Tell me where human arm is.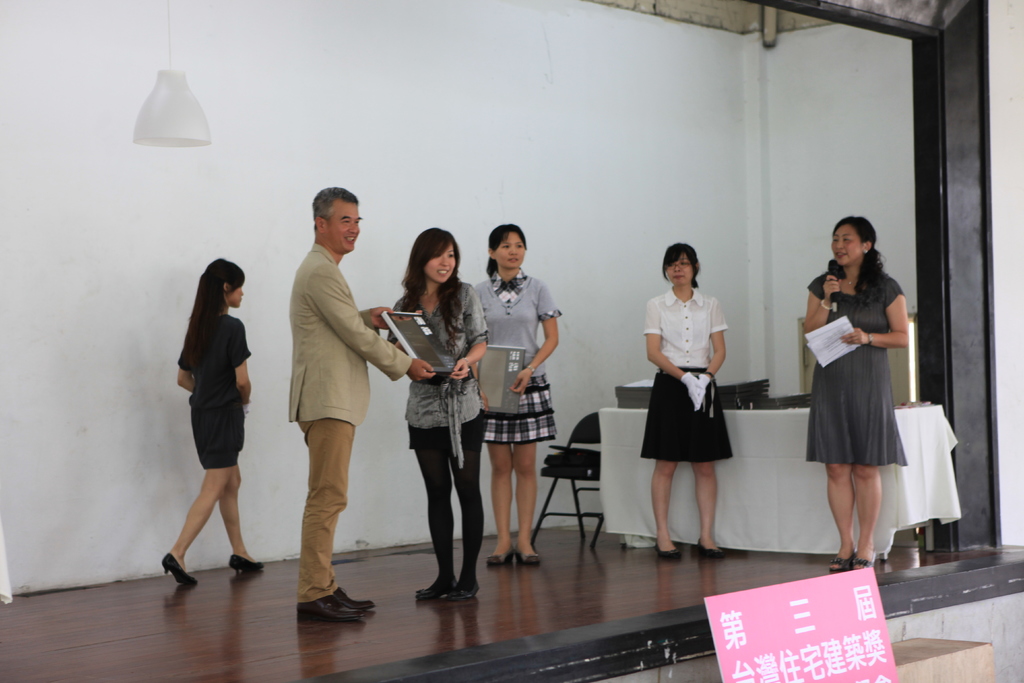
human arm is at 356/299/403/336.
